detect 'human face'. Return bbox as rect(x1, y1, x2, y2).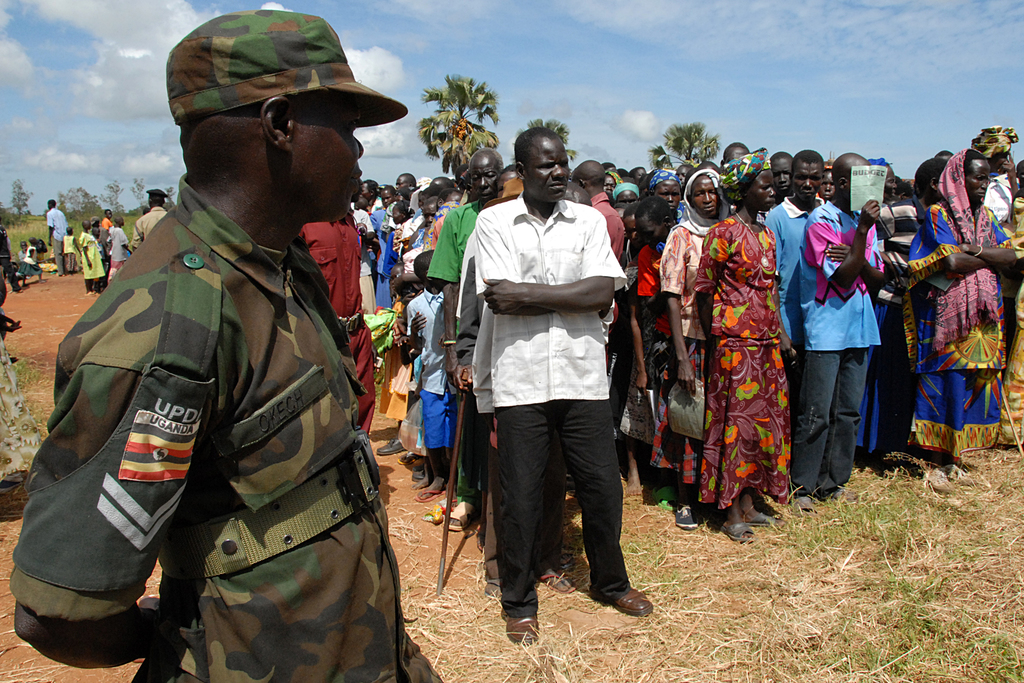
rect(399, 176, 417, 195).
